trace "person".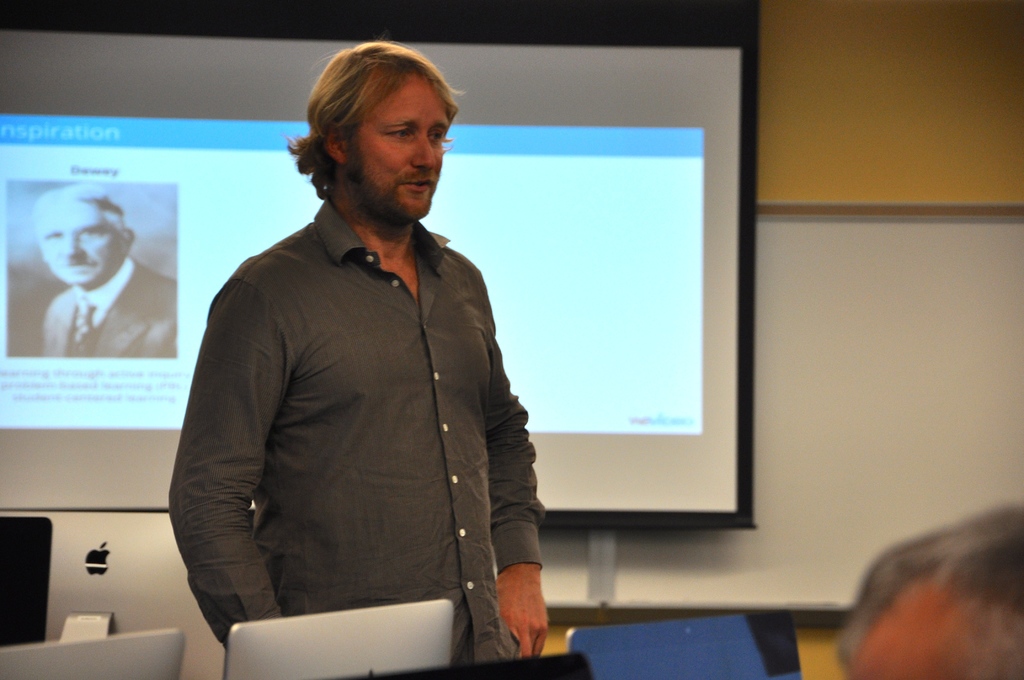
Traced to left=161, top=51, right=563, bottom=677.
